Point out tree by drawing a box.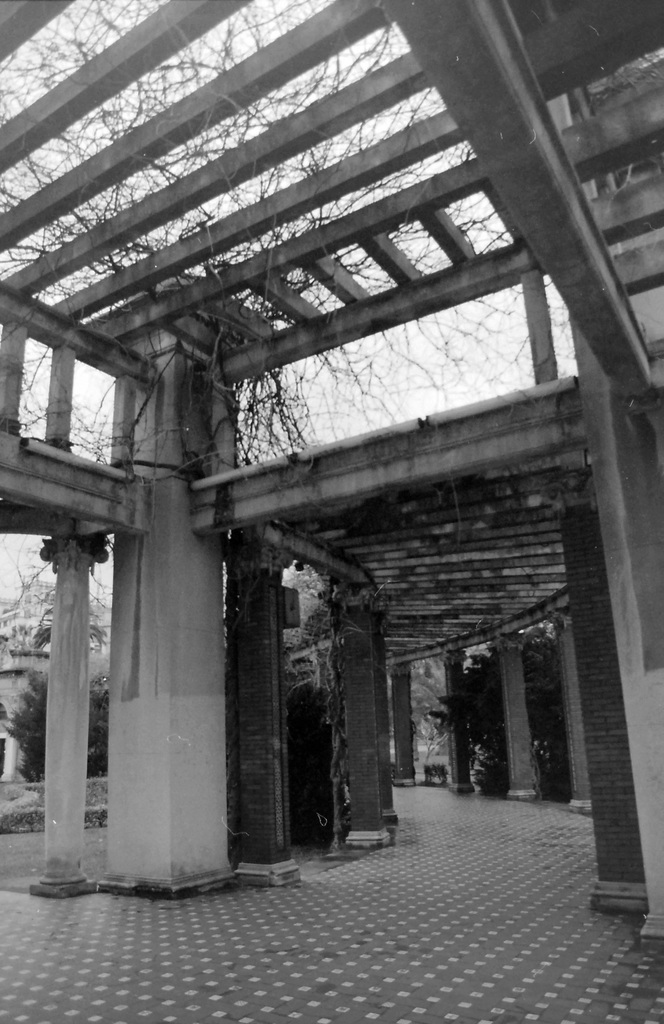
detection(0, 650, 108, 781).
